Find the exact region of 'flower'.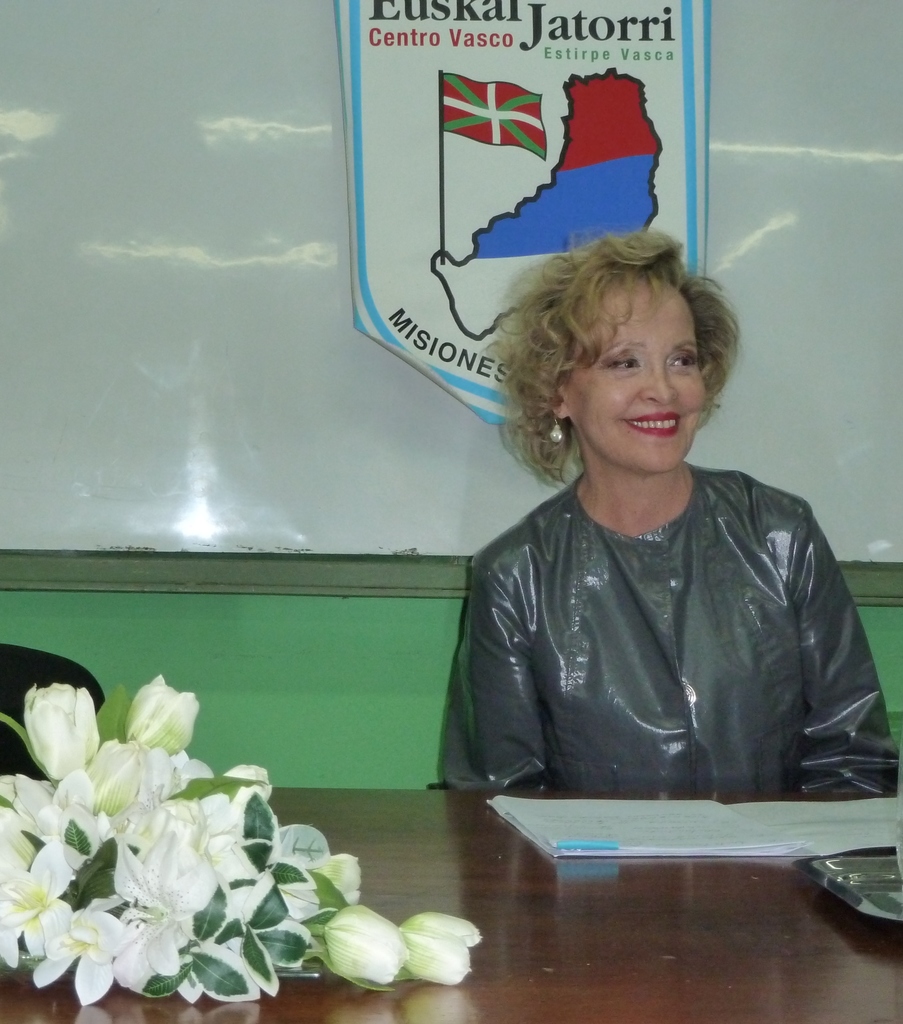
Exact region: <bbox>26, 672, 97, 777</bbox>.
